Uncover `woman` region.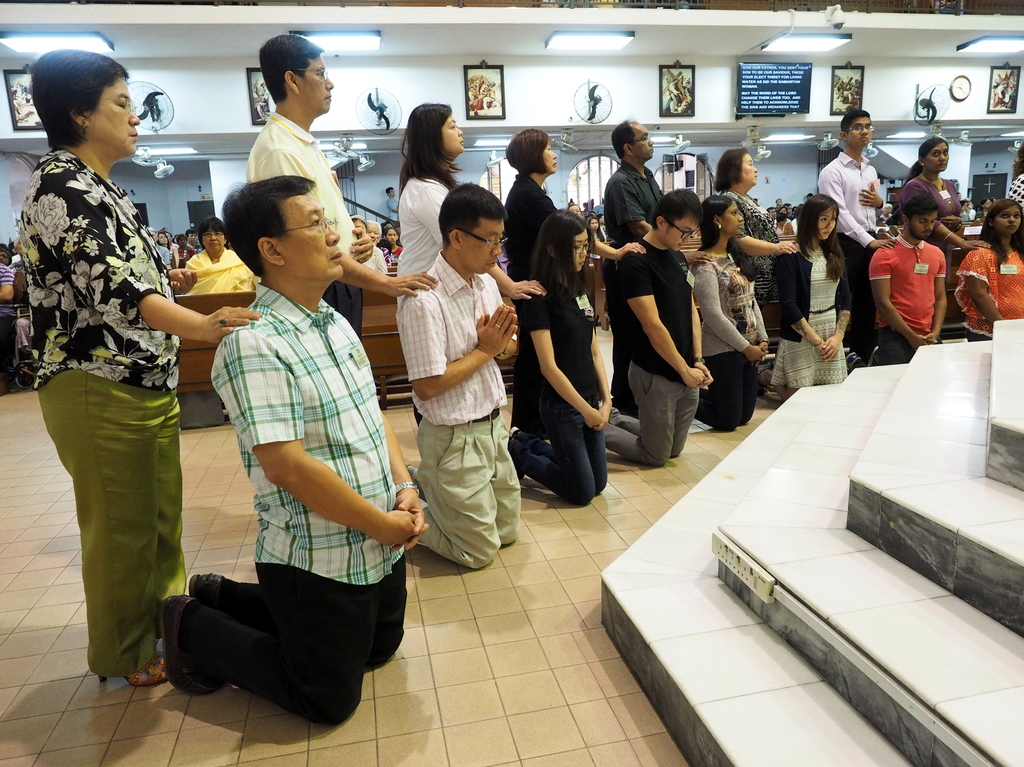
Uncovered: {"x1": 507, "y1": 202, "x2": 620, "y2": 505}.
